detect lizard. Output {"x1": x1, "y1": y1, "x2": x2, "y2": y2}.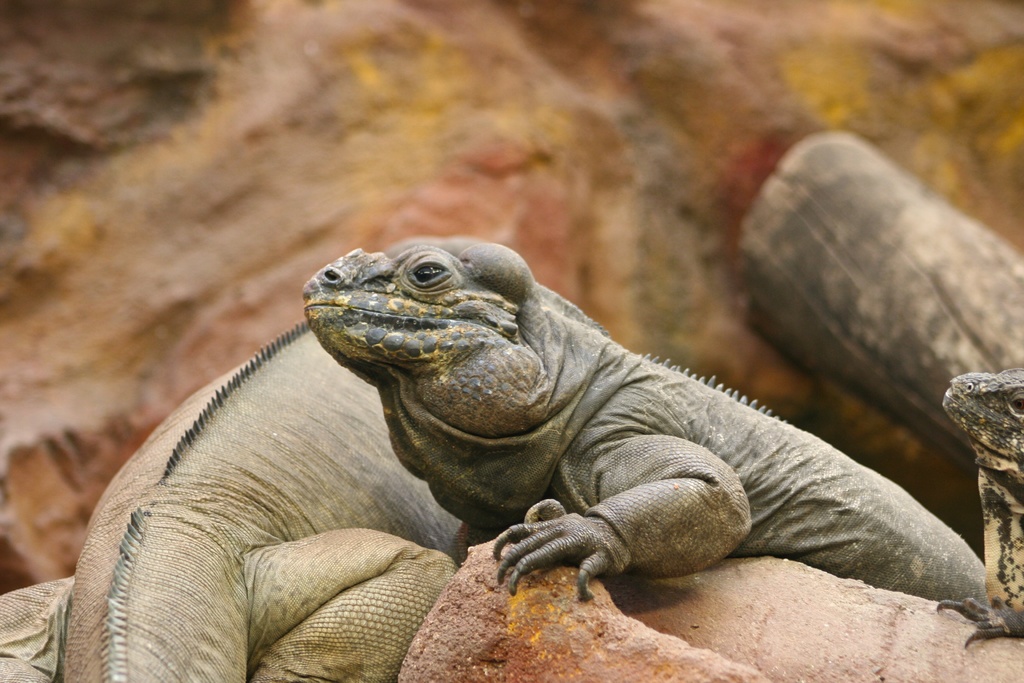
{"x1": 67, "y1": 313, "x2": 468, "y2": 678}.
